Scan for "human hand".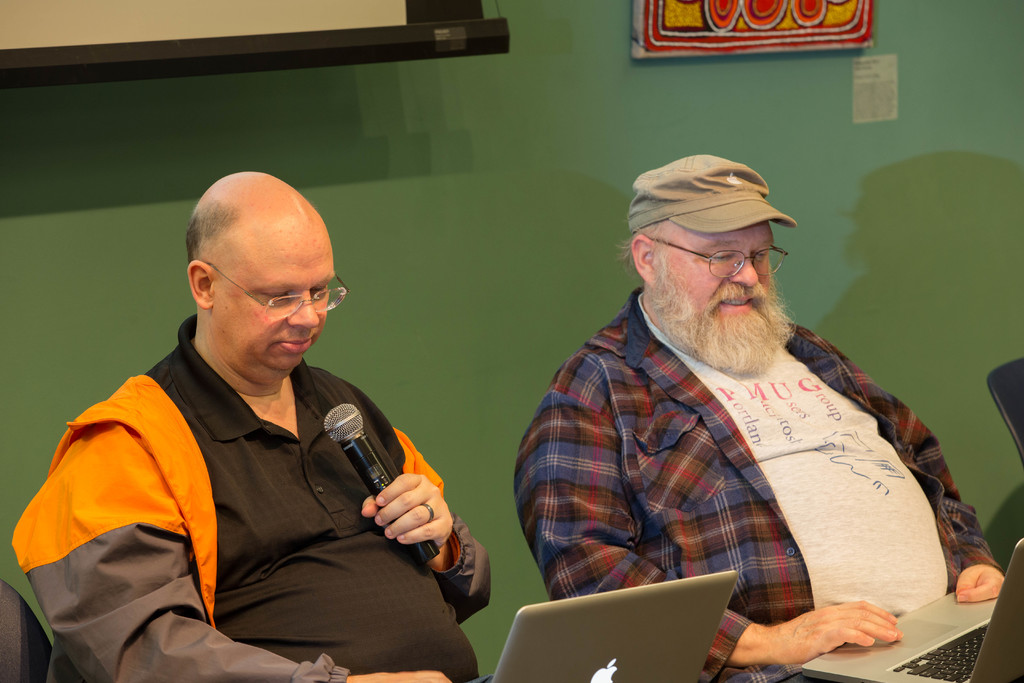
Scan result: x1=768, y1=599, x2=904, y2=668.
